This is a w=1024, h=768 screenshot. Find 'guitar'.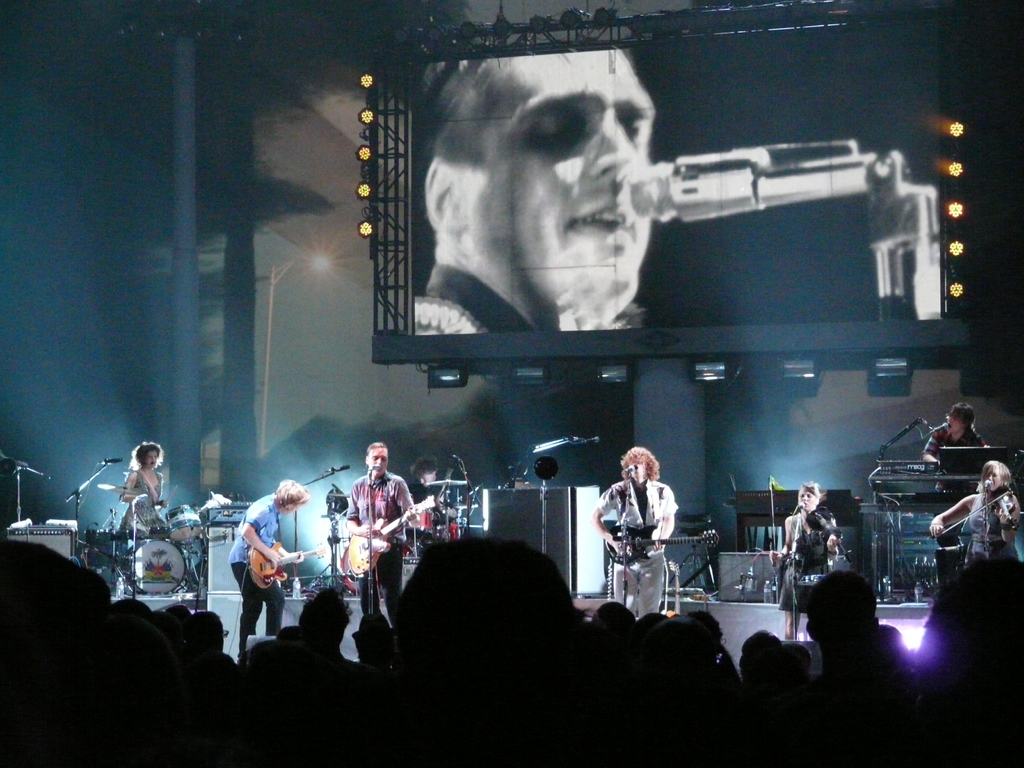
Bounding box: 347, 493, 438, 575.
